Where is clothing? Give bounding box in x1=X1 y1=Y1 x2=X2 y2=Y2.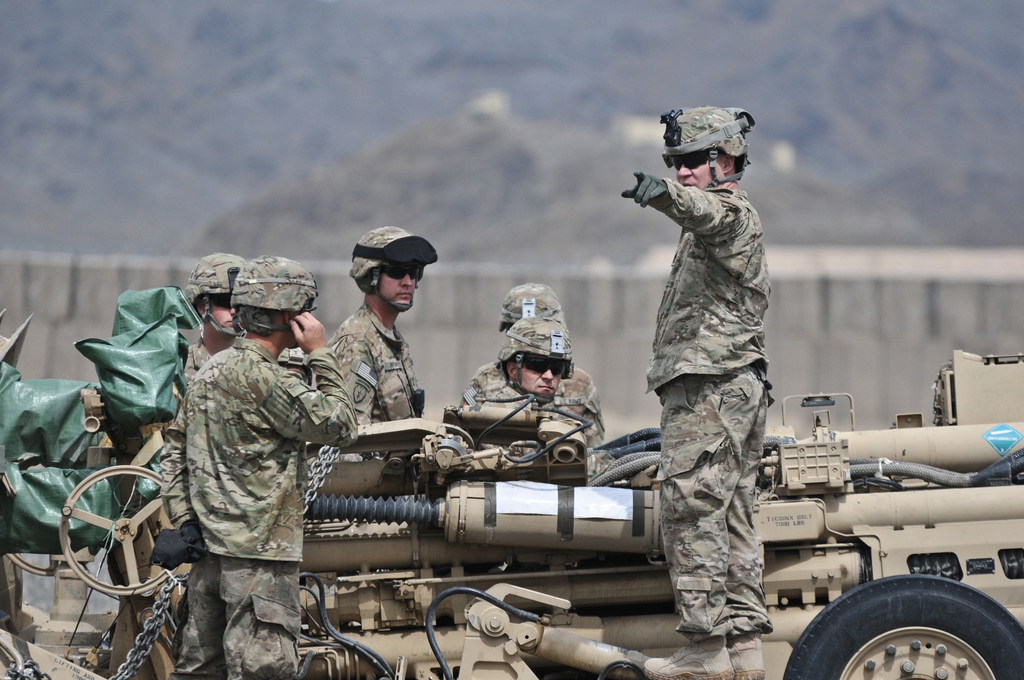
x1=328 y1=303 x2=420 y2=457.
